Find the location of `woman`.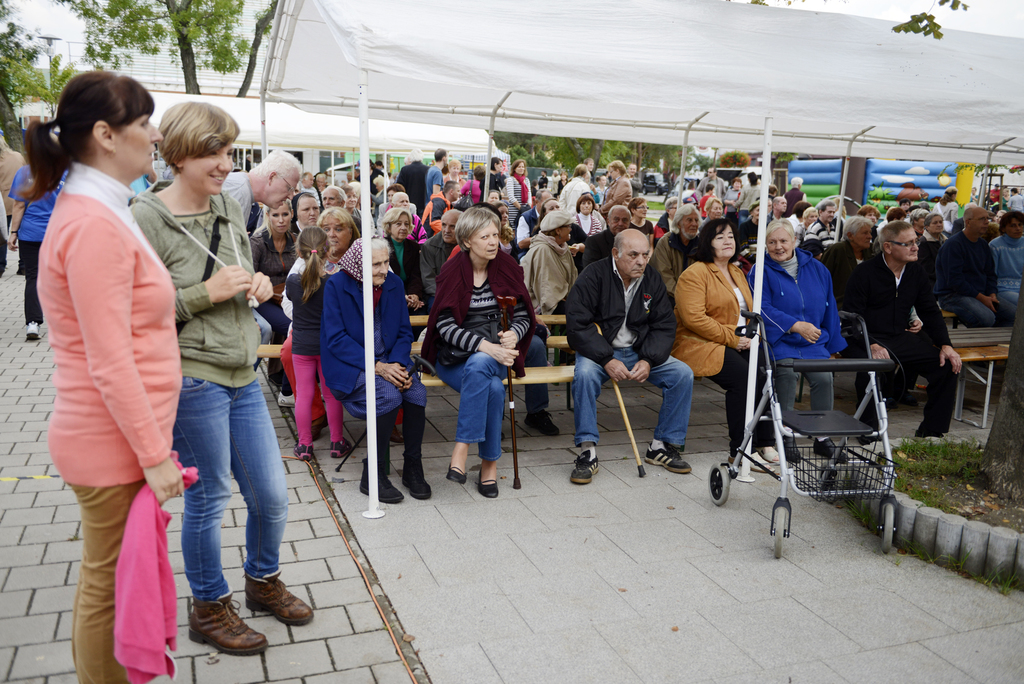
Location: [x1=319, y1=187, x2=352, y2=209].
